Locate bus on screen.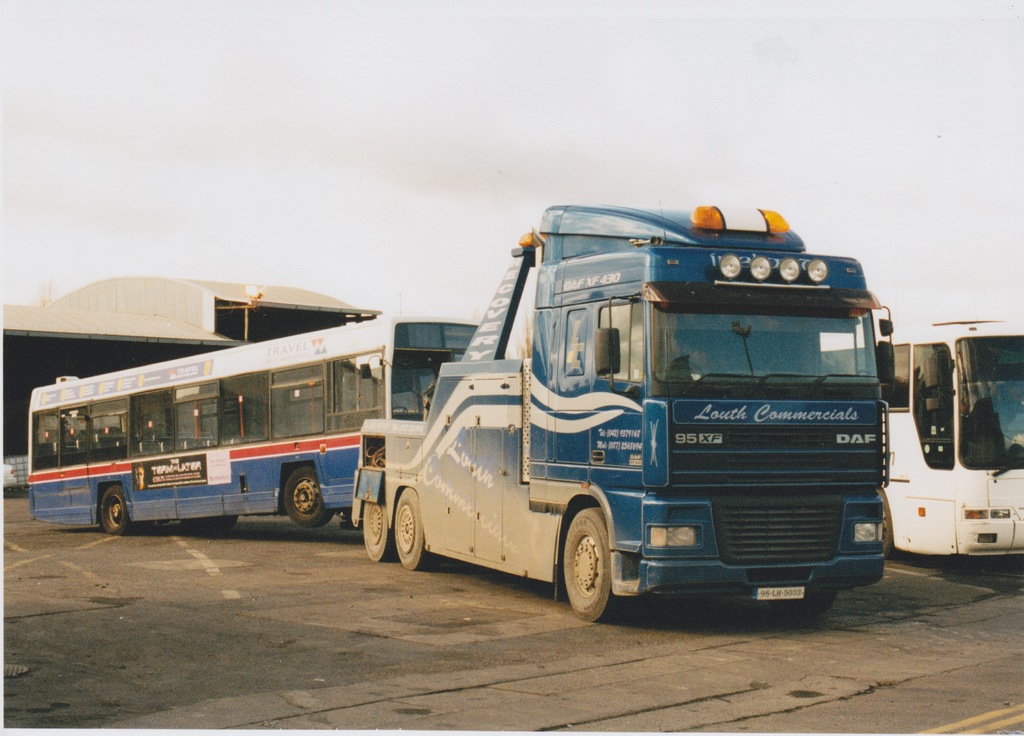
On screen at (29,316,488,536).
